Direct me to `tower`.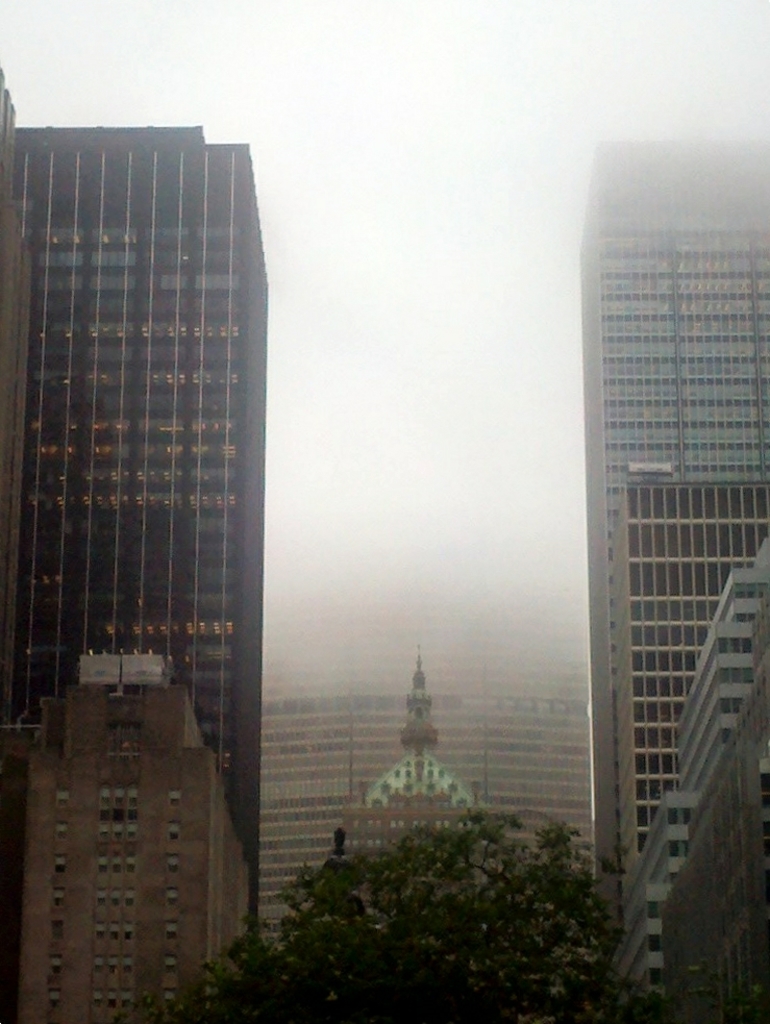
Direction: [x1=15, y1=124, x2=269, y2=930].
